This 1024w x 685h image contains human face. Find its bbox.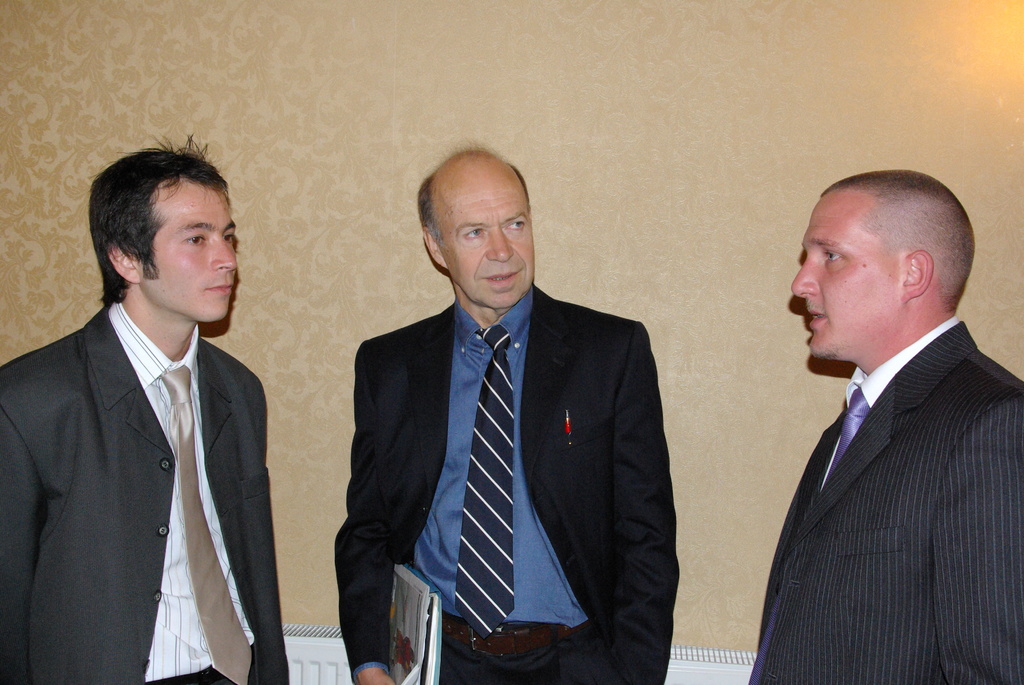
BBox(143, 186, 234, 319).
